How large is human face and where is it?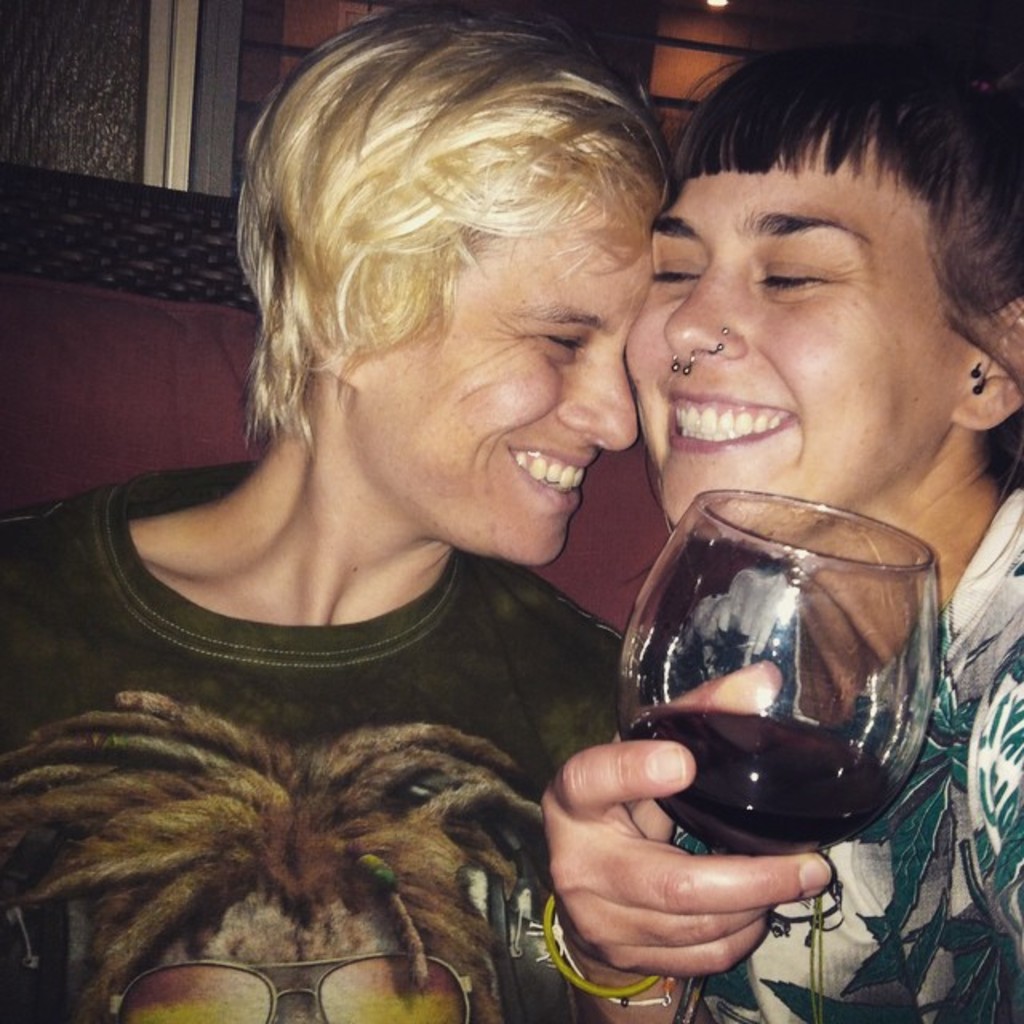
Bounding box: 341:170:643:568.
